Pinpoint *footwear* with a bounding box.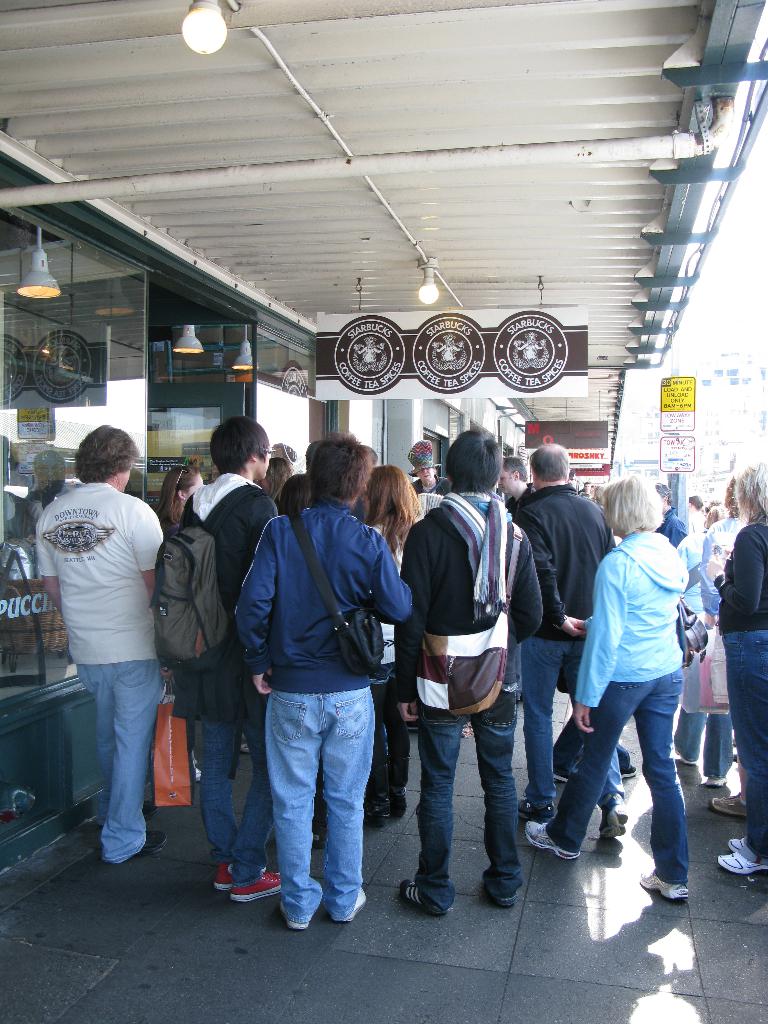
detection(523, 820, 584, 865).
